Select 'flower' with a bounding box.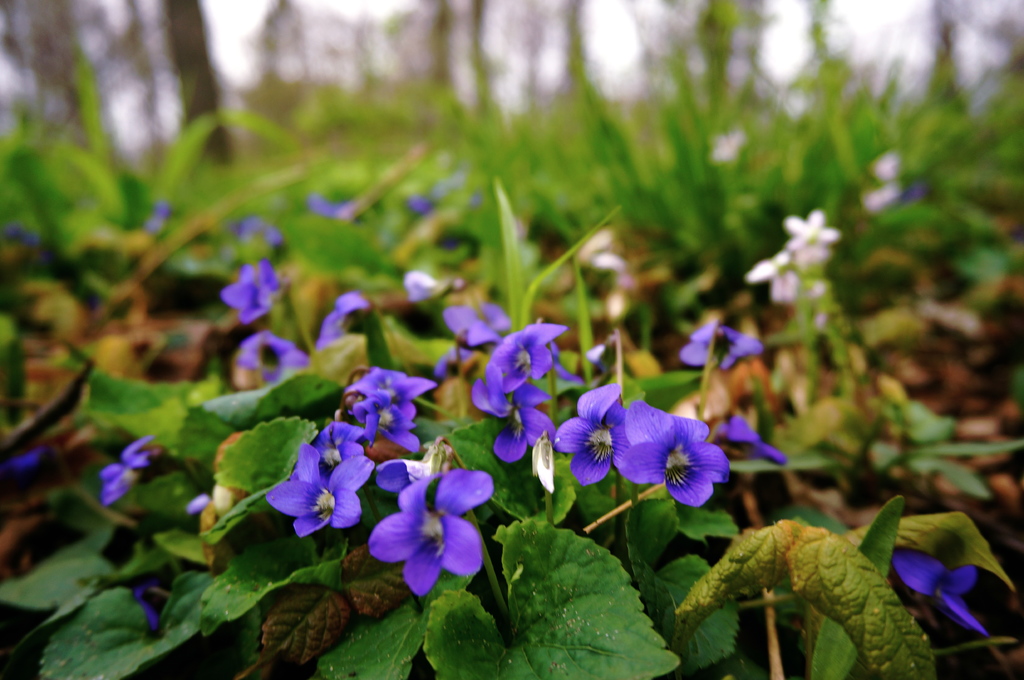
101:439:156:502.
